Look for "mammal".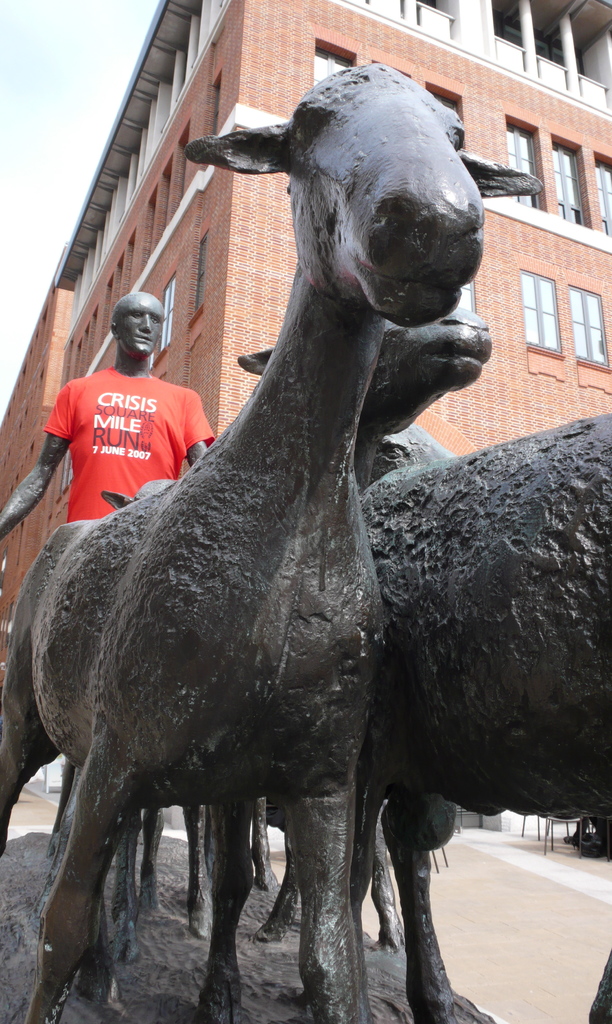
Found: bbox=(234, 316, 495, 954).
